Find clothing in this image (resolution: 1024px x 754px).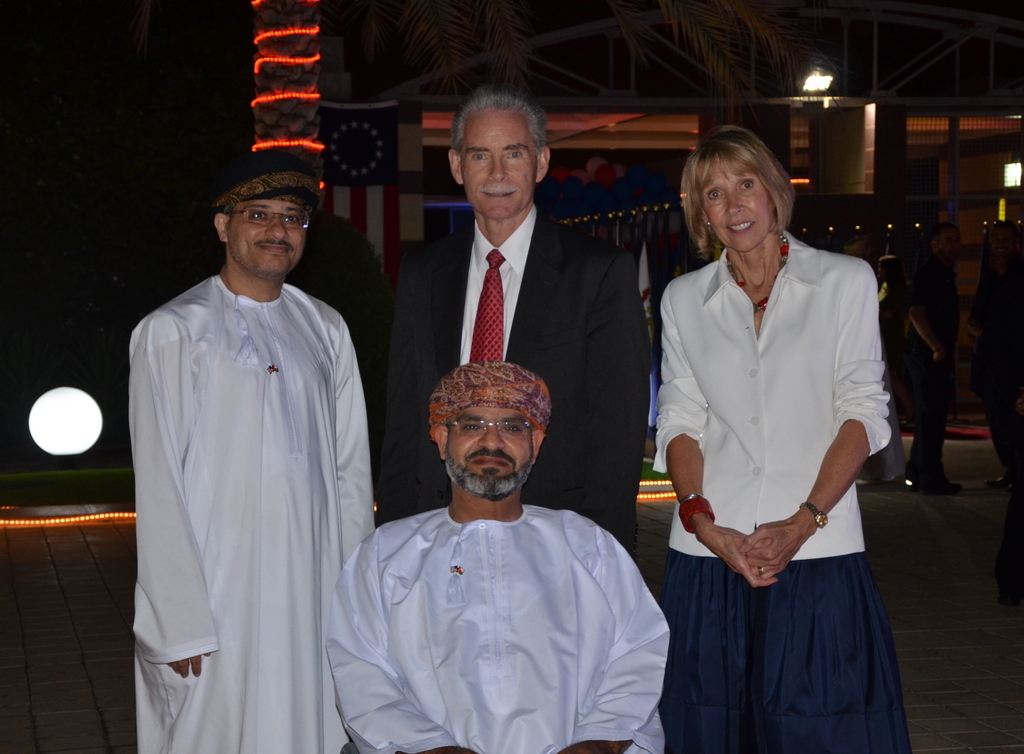
311,490,684,753.
